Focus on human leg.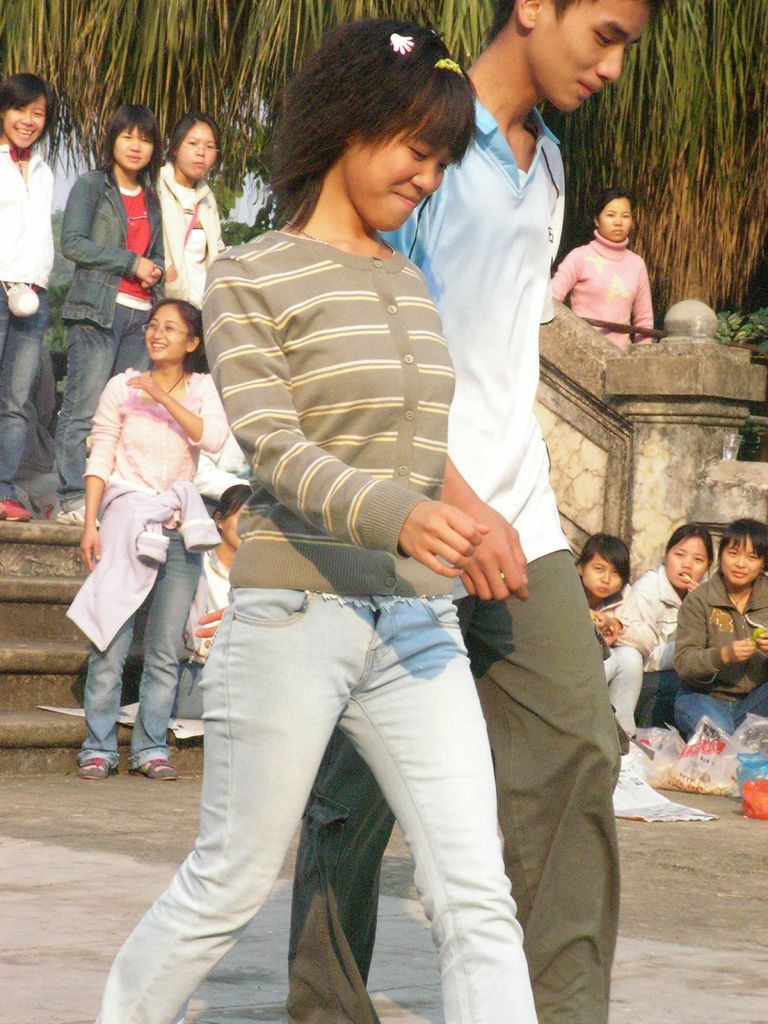
Focused at {"x1": 0, "y1": 291, "x2": 49, "y2": 518}.
